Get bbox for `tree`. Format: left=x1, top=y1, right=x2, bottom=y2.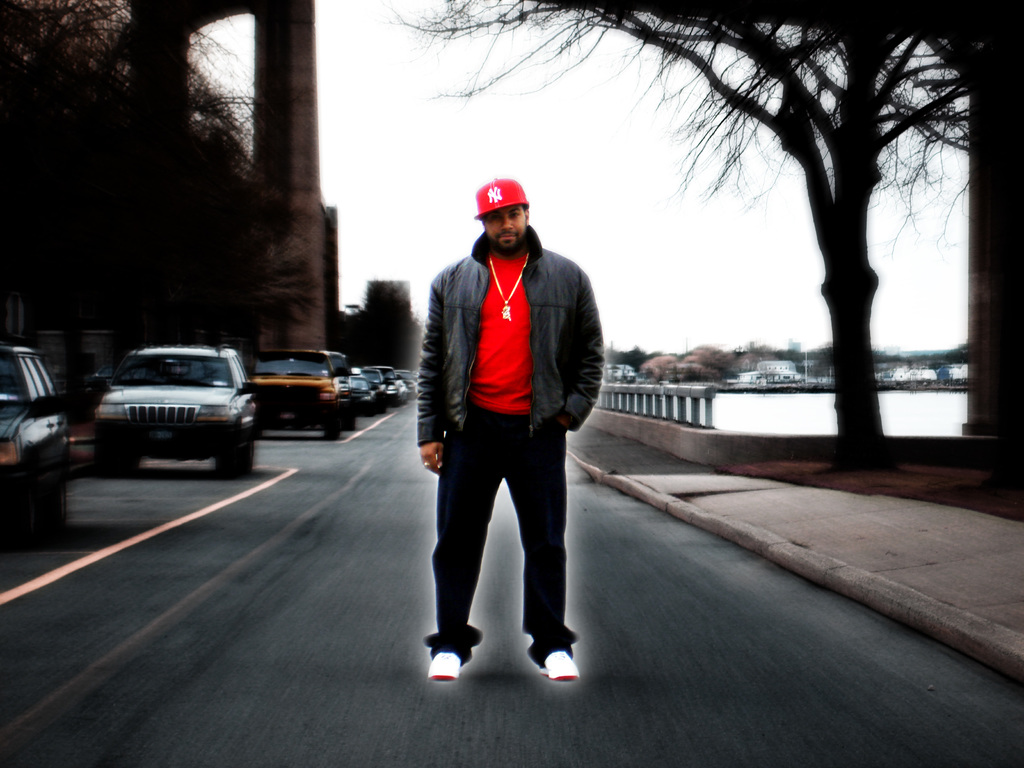
left=771, top=346, right=808, bottom=373.
